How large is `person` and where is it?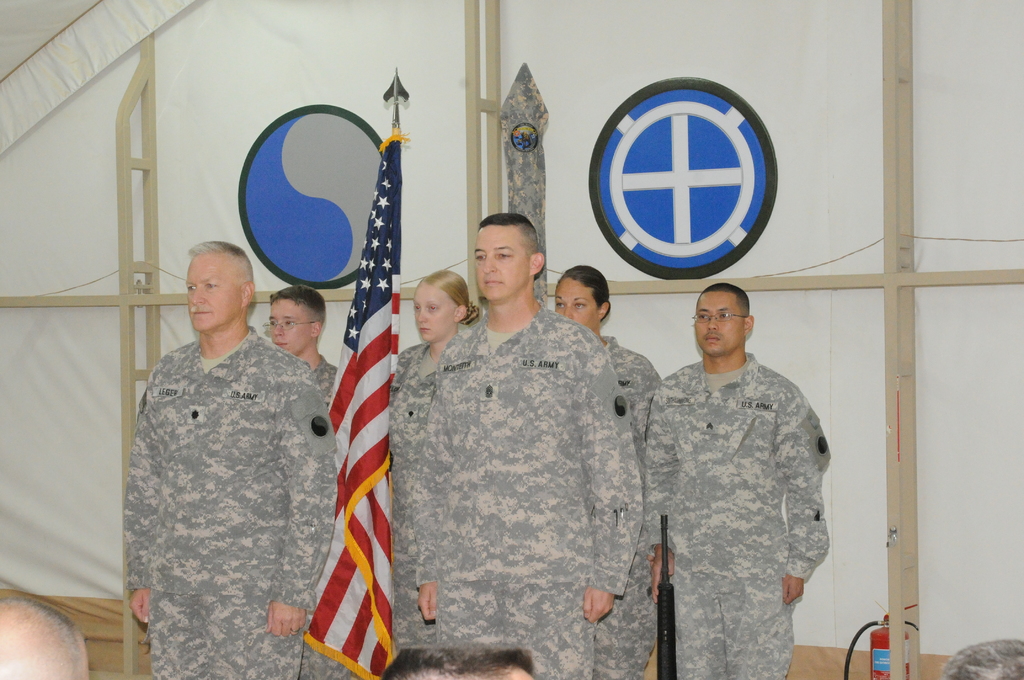
Bounding box: (x1=384, y1=269, x2=489, y2=652).
